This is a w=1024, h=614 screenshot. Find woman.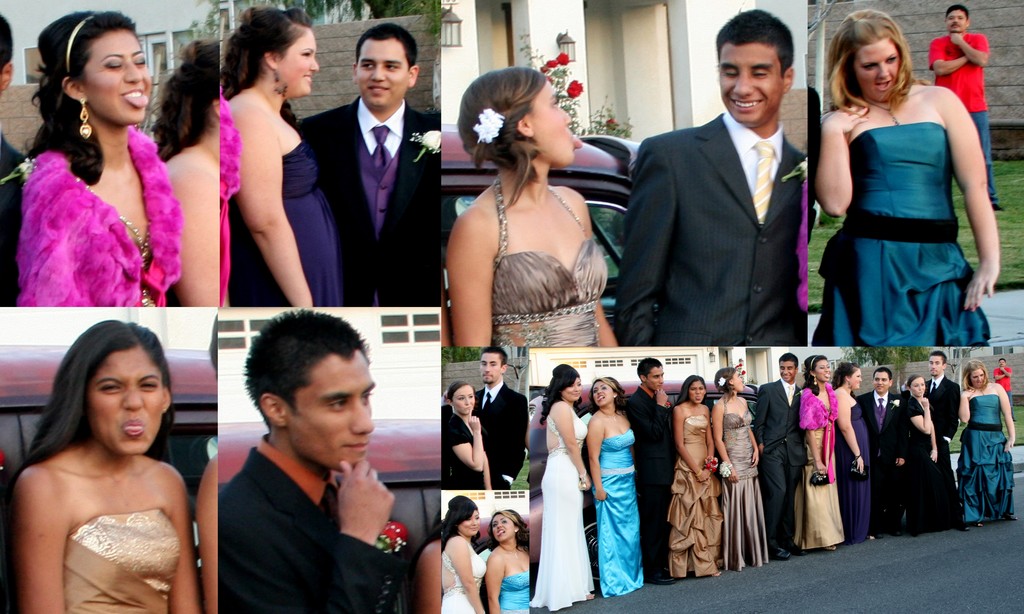
Bounding box: [445, 386, 499, 489].
